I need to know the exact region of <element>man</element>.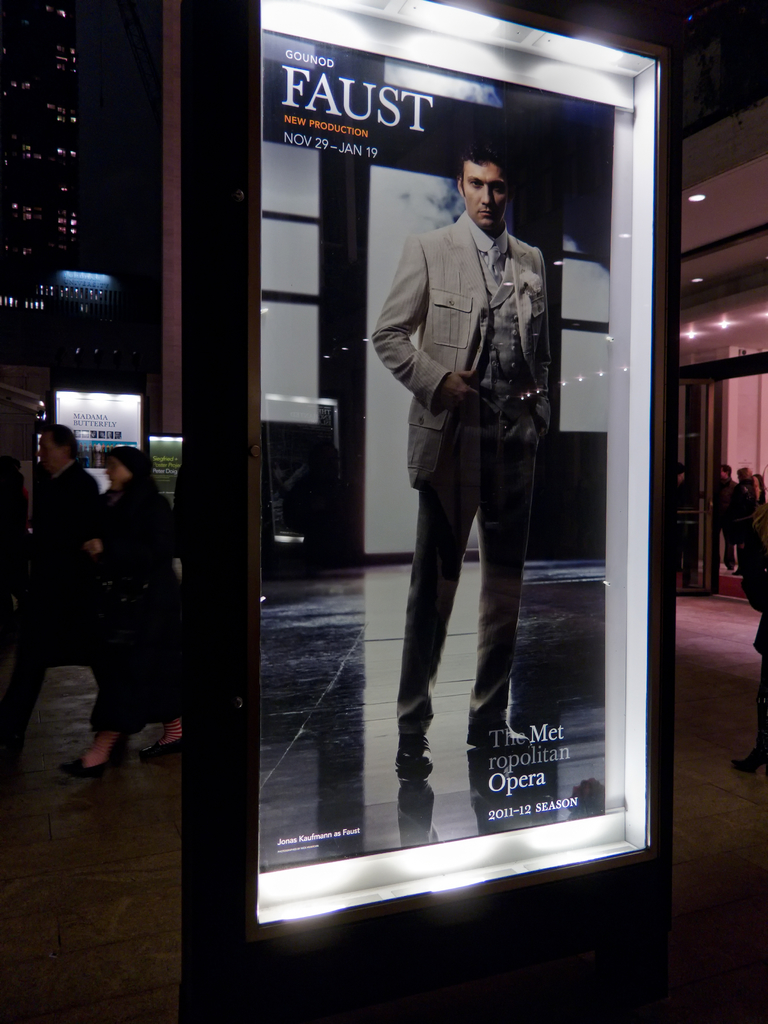
Region: (x1=732, y1=466, x2=753, y2=567).
